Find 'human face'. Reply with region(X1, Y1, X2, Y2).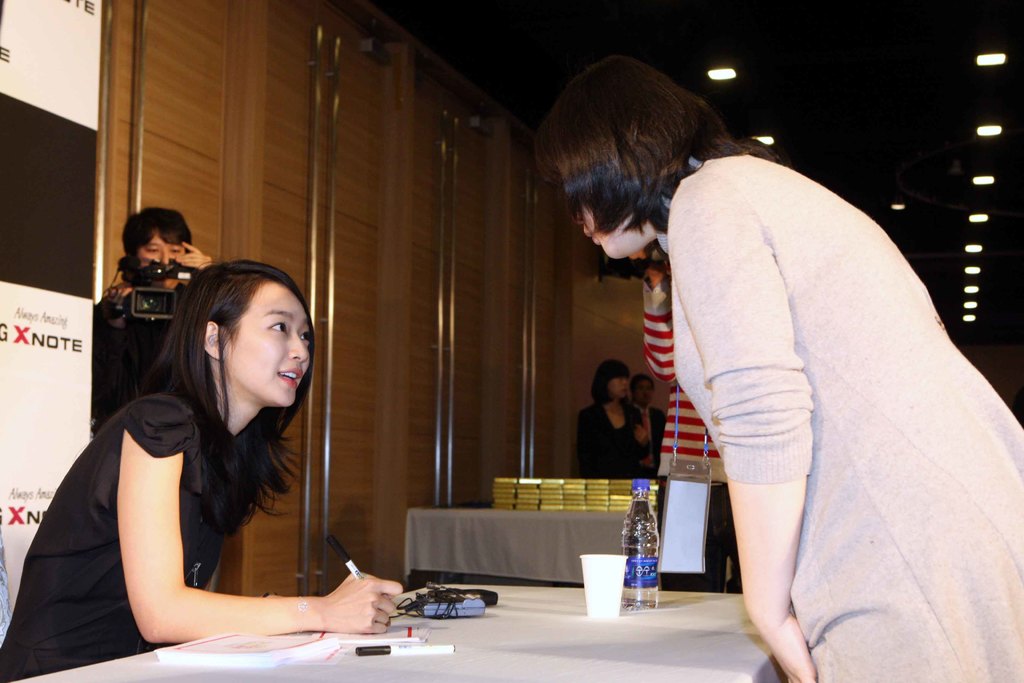
region(605, 378, 628, 400).
